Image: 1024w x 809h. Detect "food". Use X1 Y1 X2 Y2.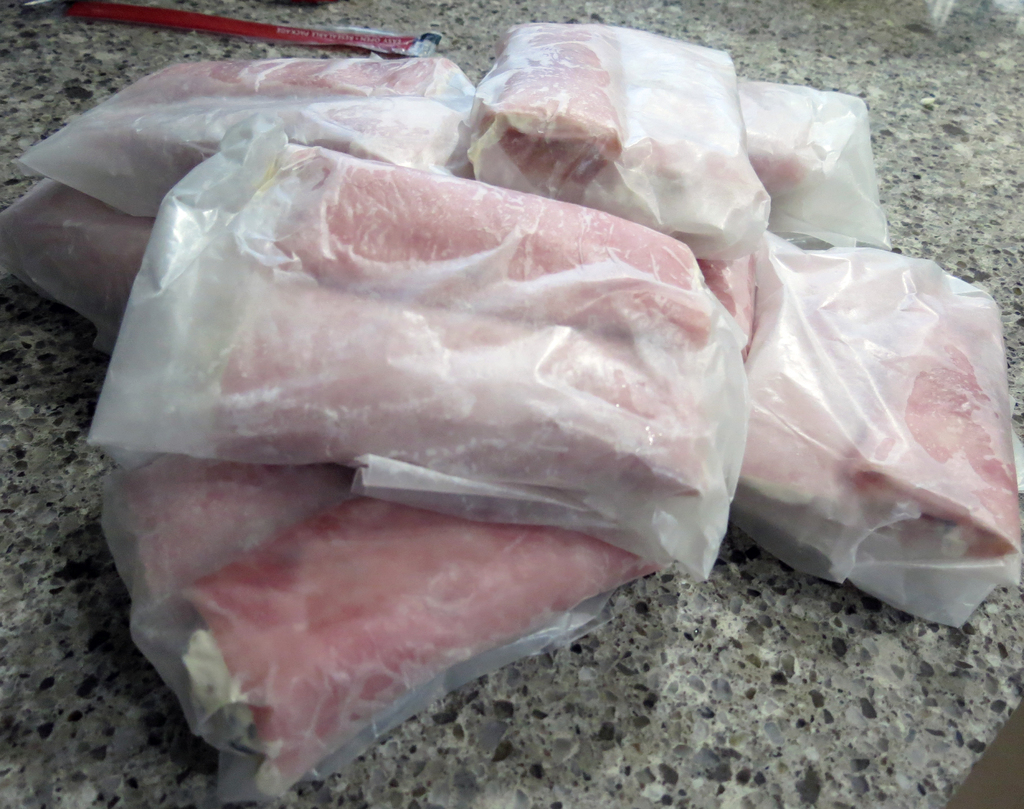
116 449 349 597.
